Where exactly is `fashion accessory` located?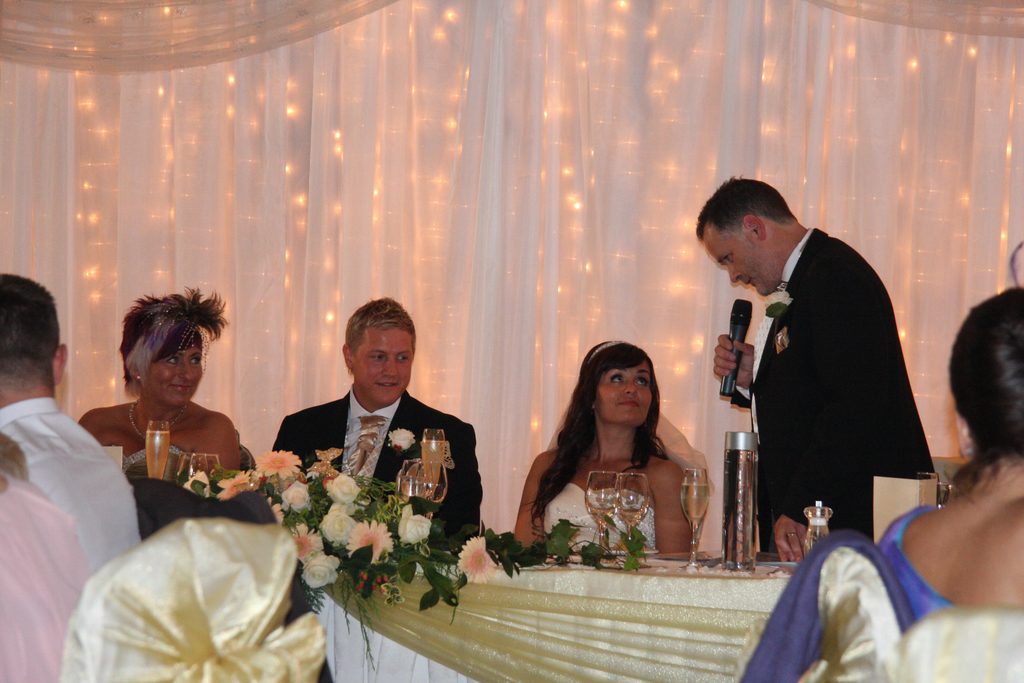
Its bounding box is [125,400,188,445].
